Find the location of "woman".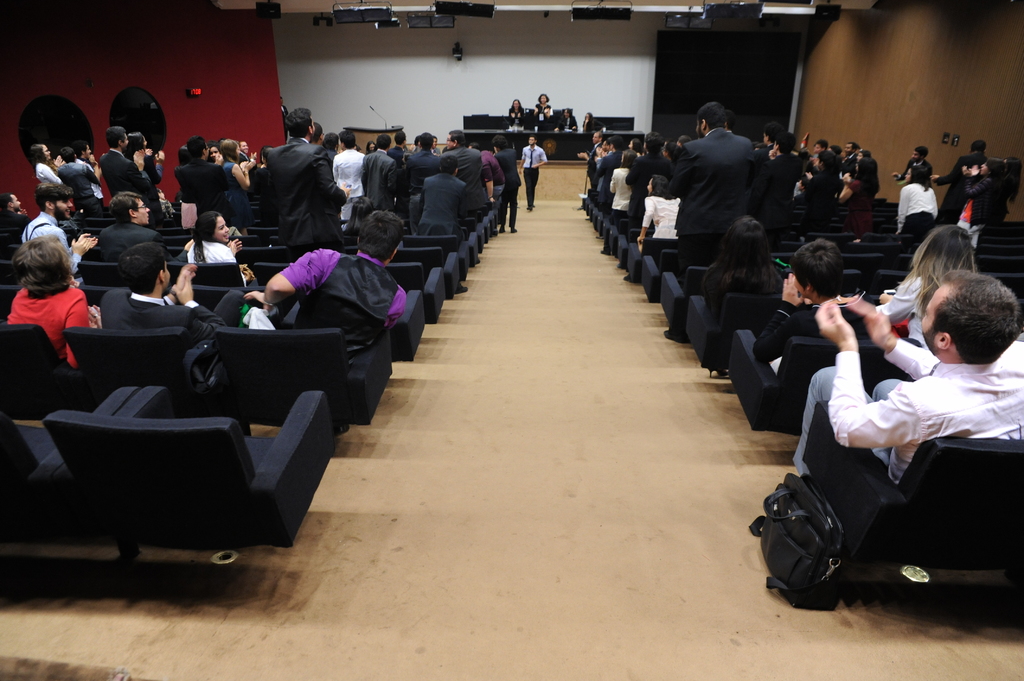
Location: box=[34, 143, 66, 185].
